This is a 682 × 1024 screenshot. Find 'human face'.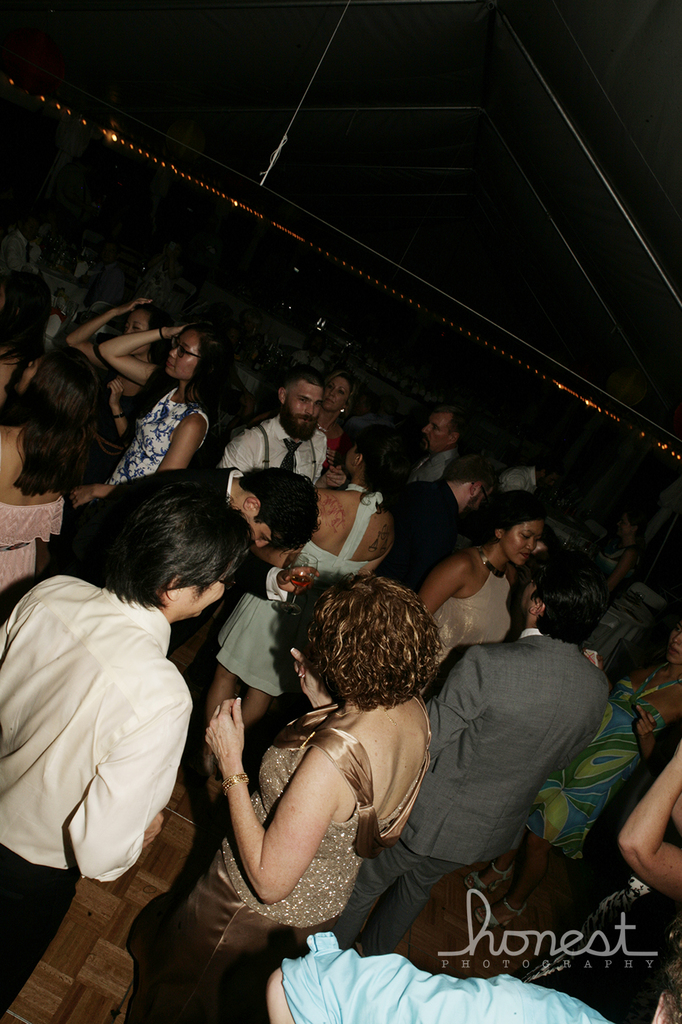
Bounding box: select_region(169, 329, 192, 377).
